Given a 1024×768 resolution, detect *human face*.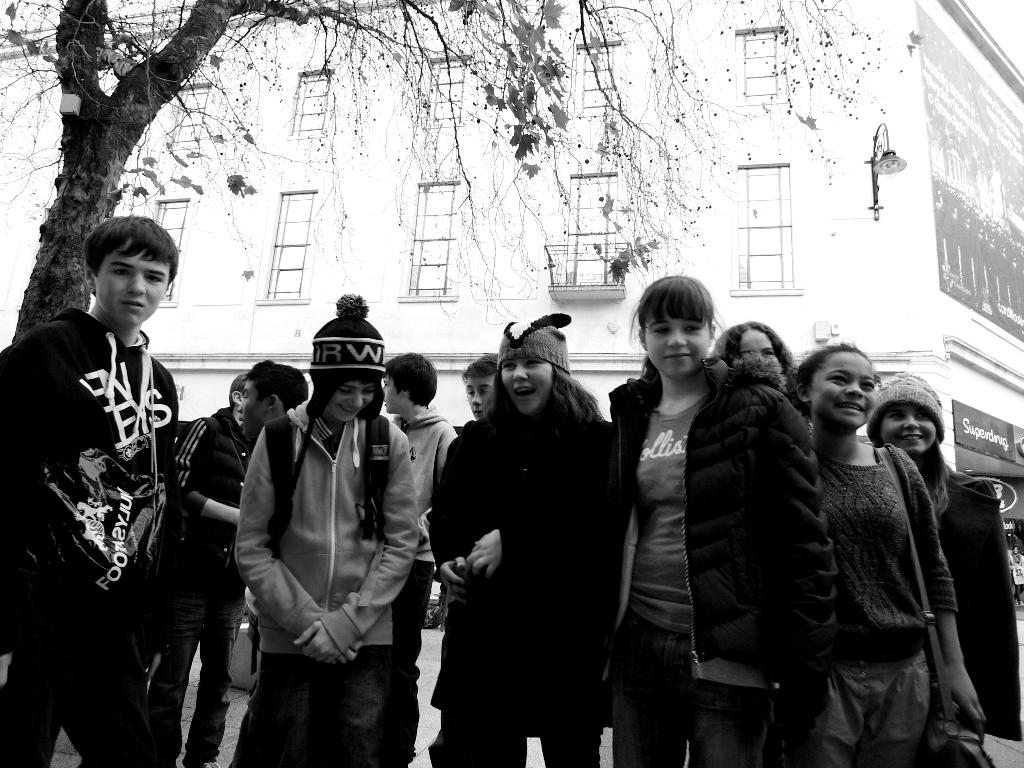
pyautogui.locateOnScreen(469, 373, 492, 414).
